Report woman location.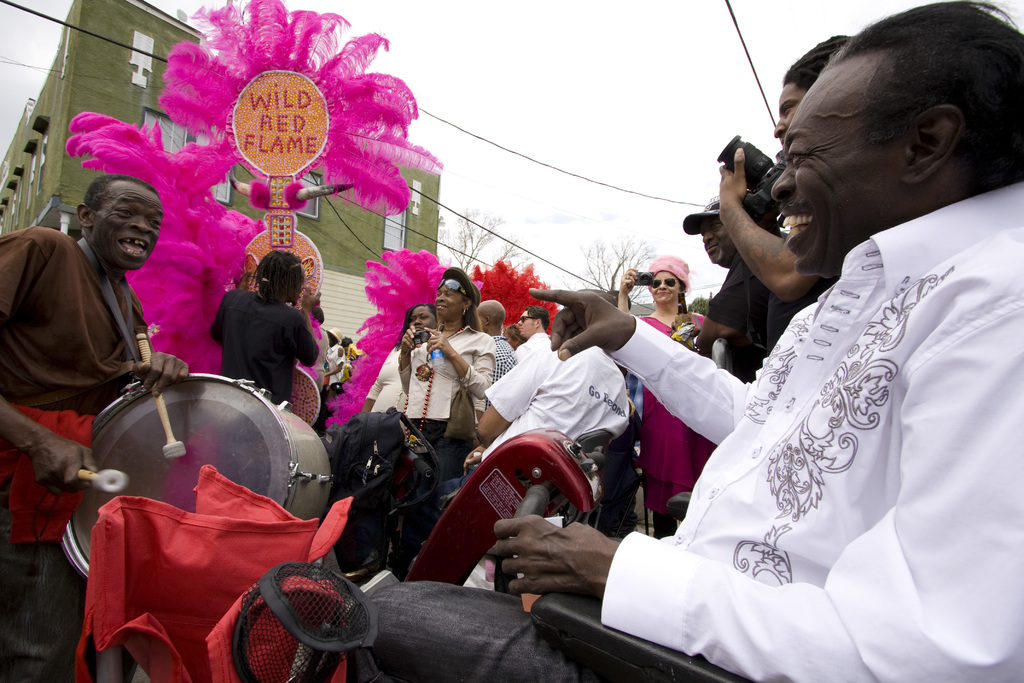
Report: rect(394, 265, 499, 469).
